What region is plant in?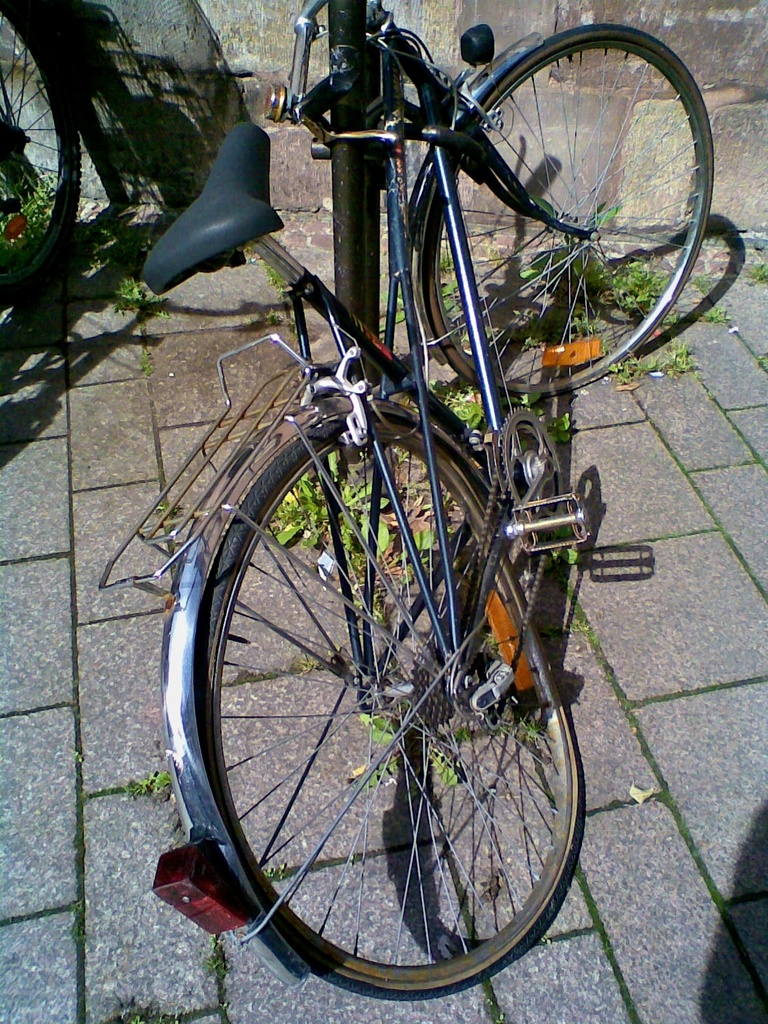
<bbox>266, 454, 430, 594</bbox>.
